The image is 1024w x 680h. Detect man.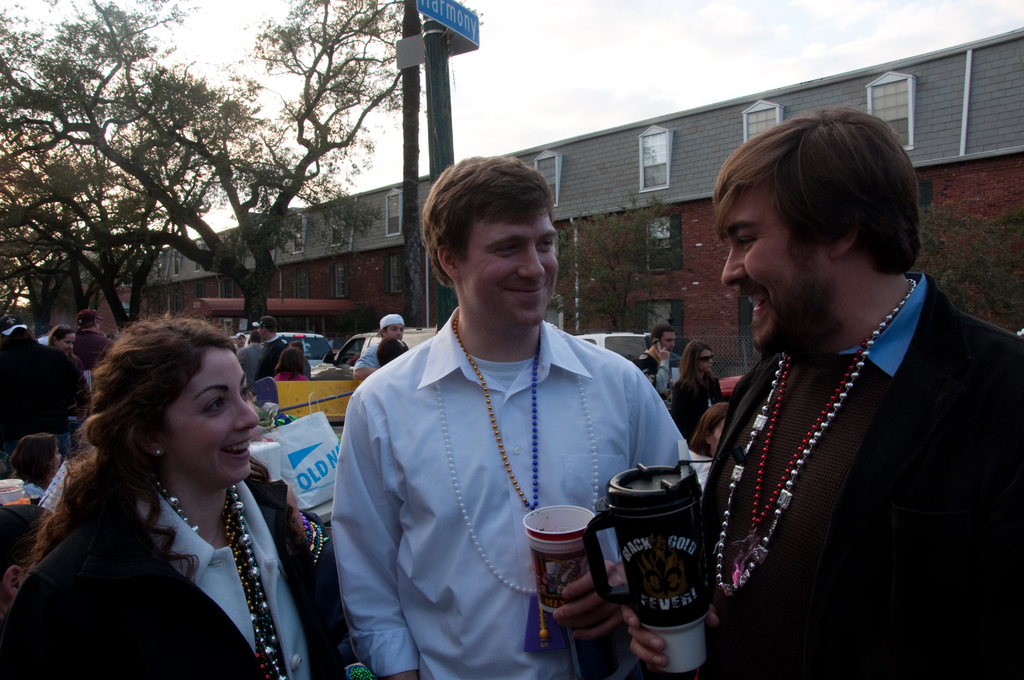
Detection: select_region(325, 144, 698, 679).
